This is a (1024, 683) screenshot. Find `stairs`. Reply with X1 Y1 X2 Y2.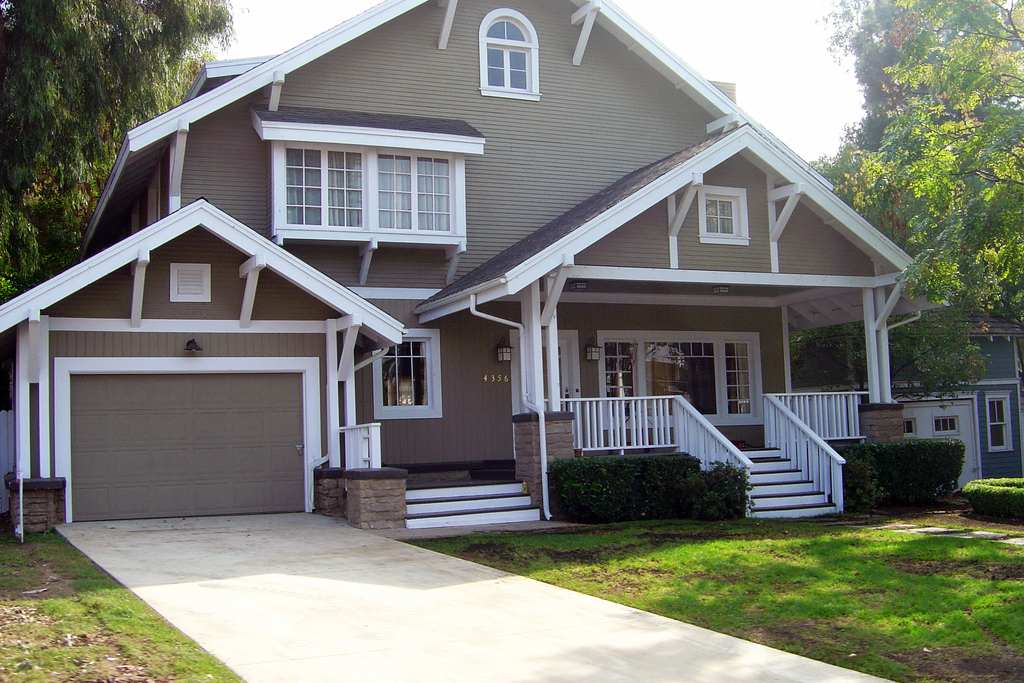
405 478 543 528.
